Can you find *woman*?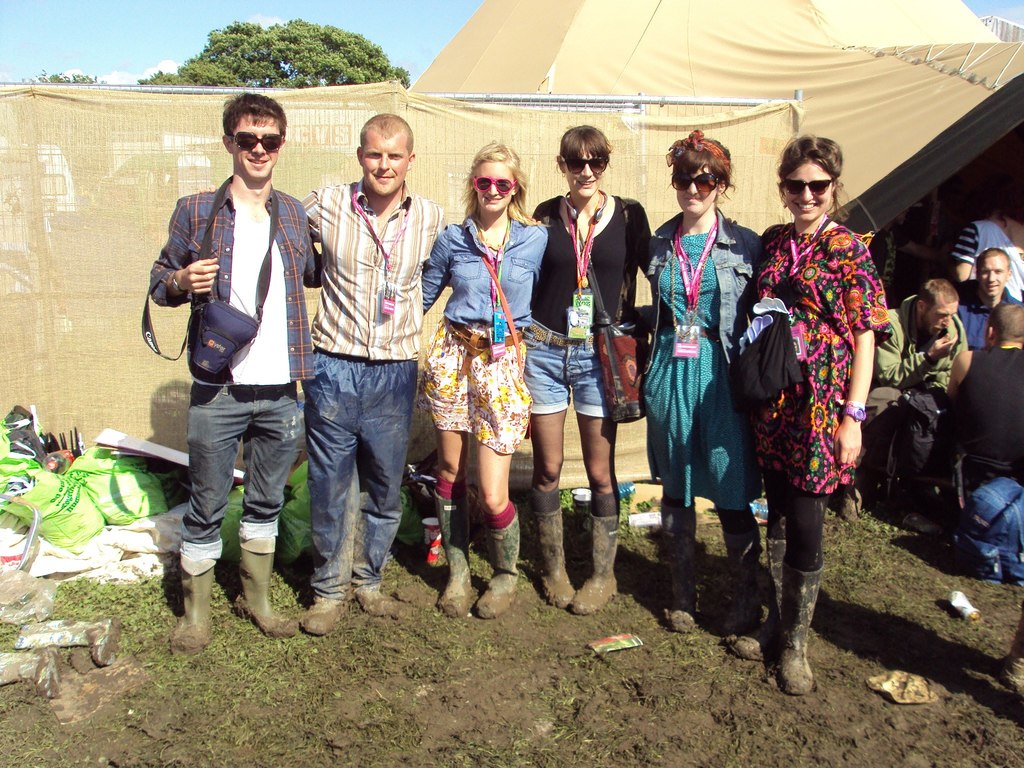
Yes, bounding box: {"left": 741, "top": 134, "right": 889, "bottom": 667}.
